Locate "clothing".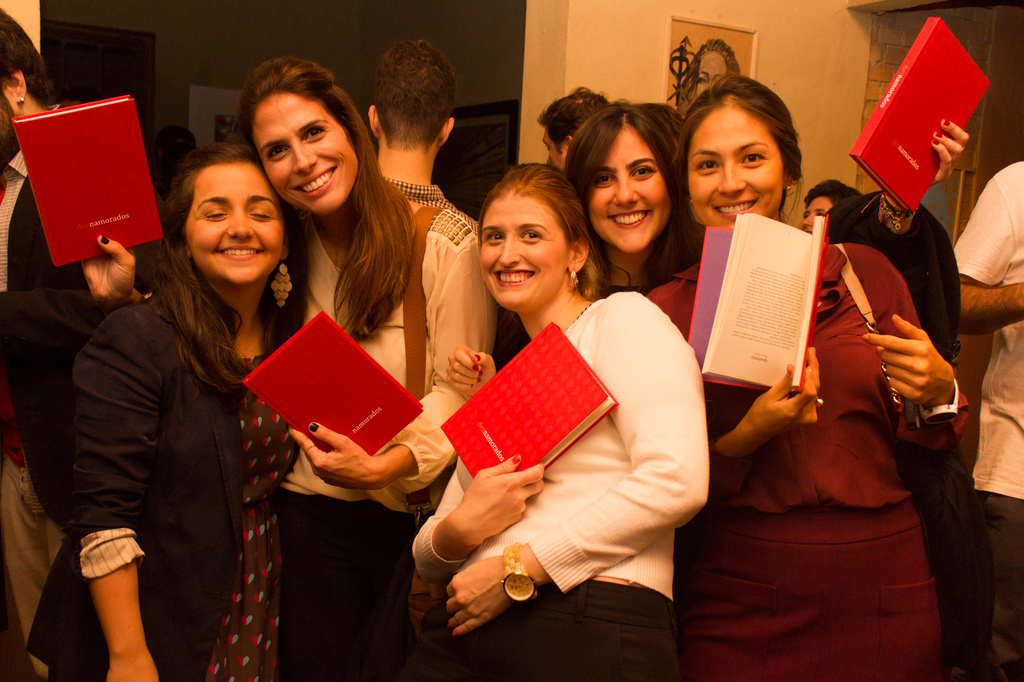
Bounding box: crop(657, 197, 978, 681).
